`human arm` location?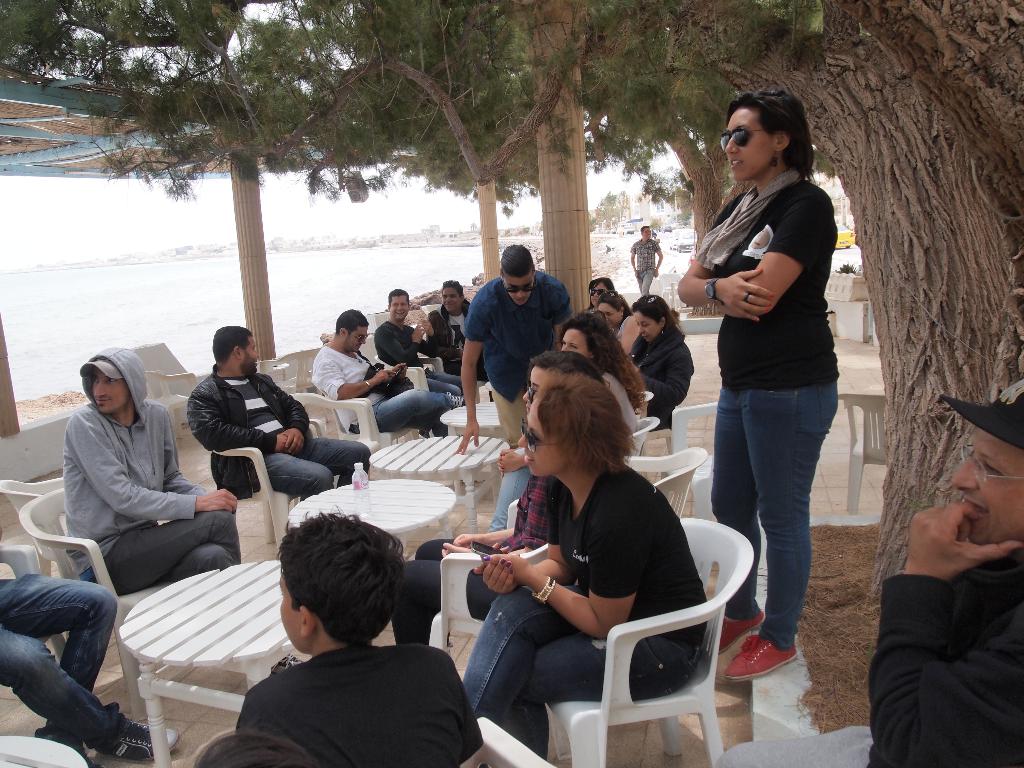
x1=380 y1=320 x2=424 y2=371
